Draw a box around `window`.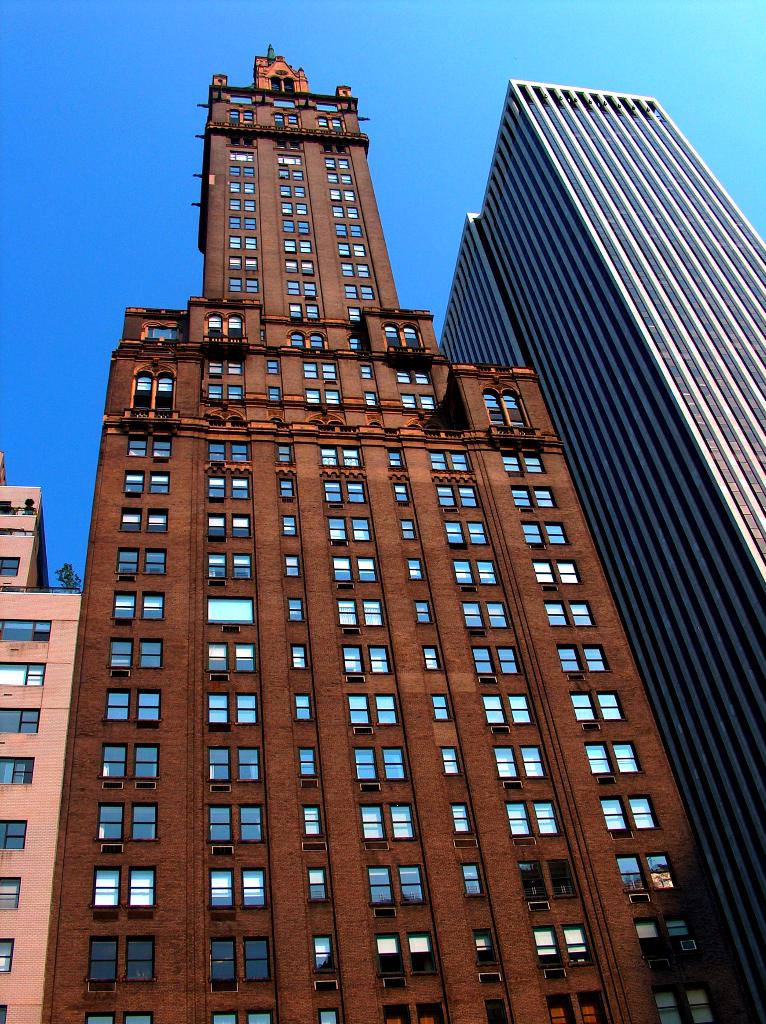
(x1=286, y1=598, x2=306, y2=624).
